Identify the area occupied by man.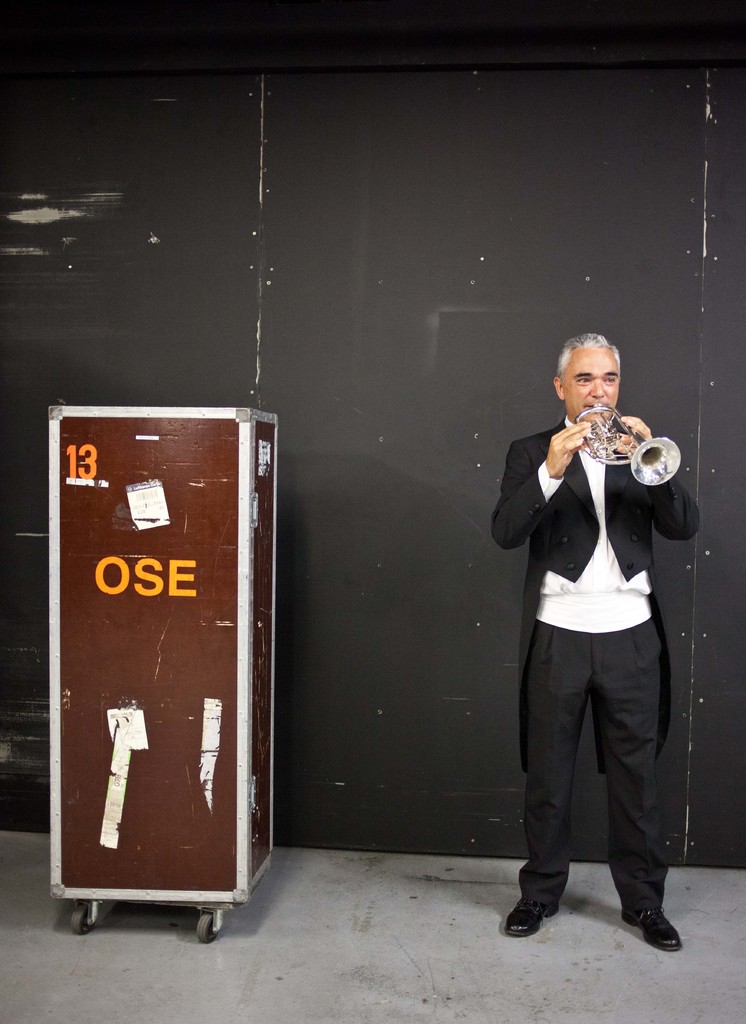
Area: (488,326,702,966).
